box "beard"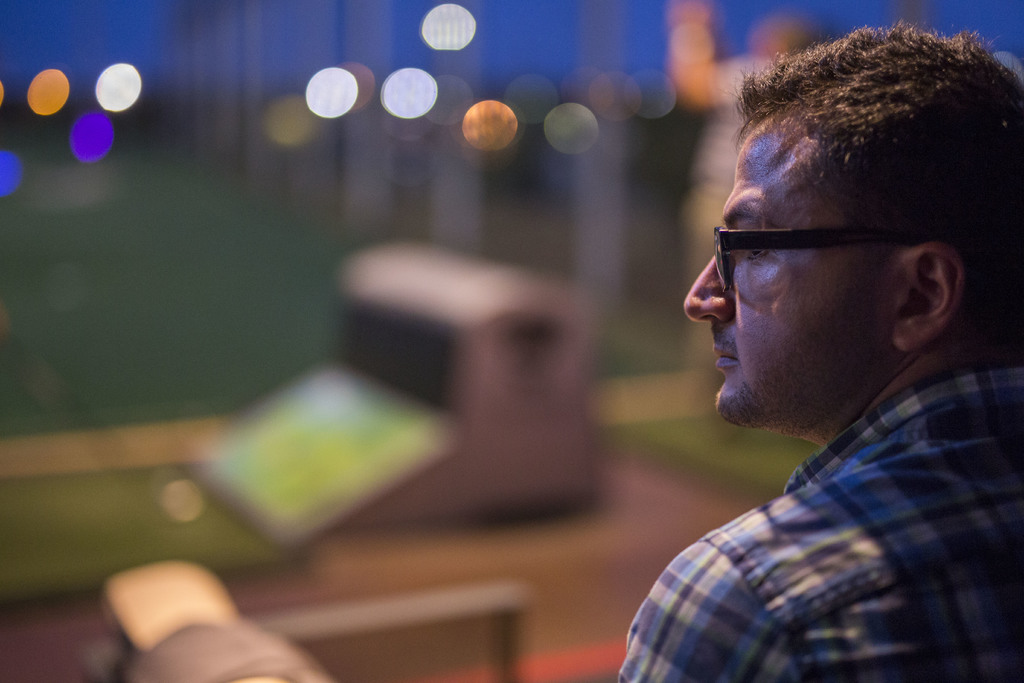
x1=728 y1=235 x2=945 y2=427
